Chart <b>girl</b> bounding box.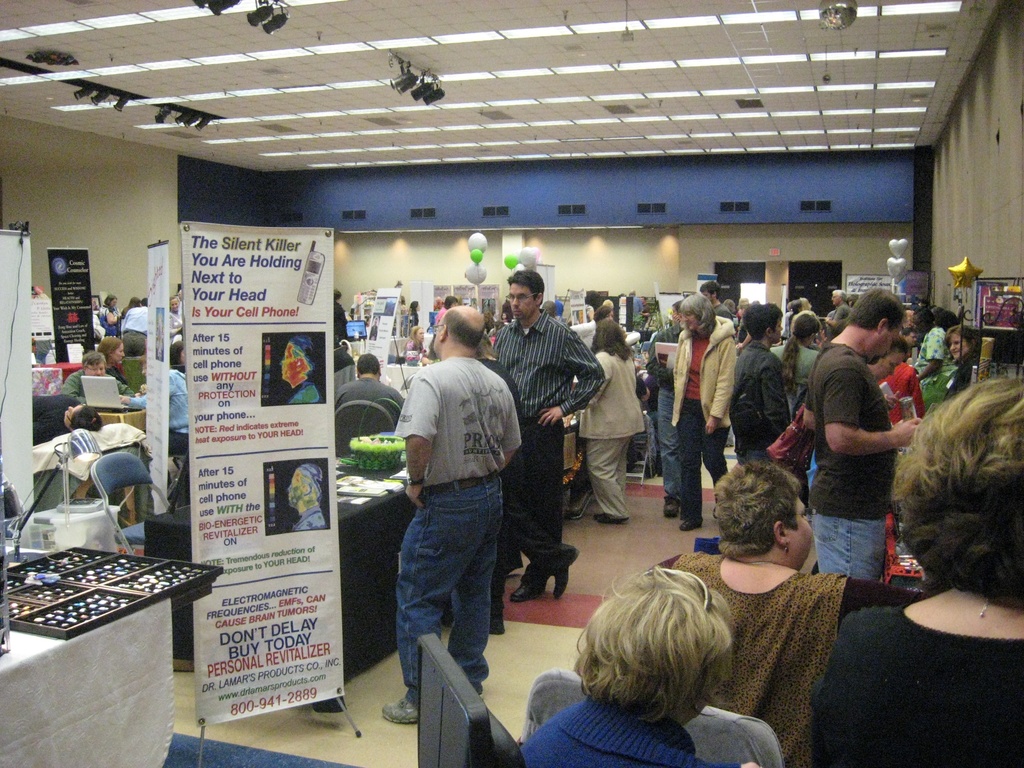
Charted: BBox(529, 573, 693, 758).
